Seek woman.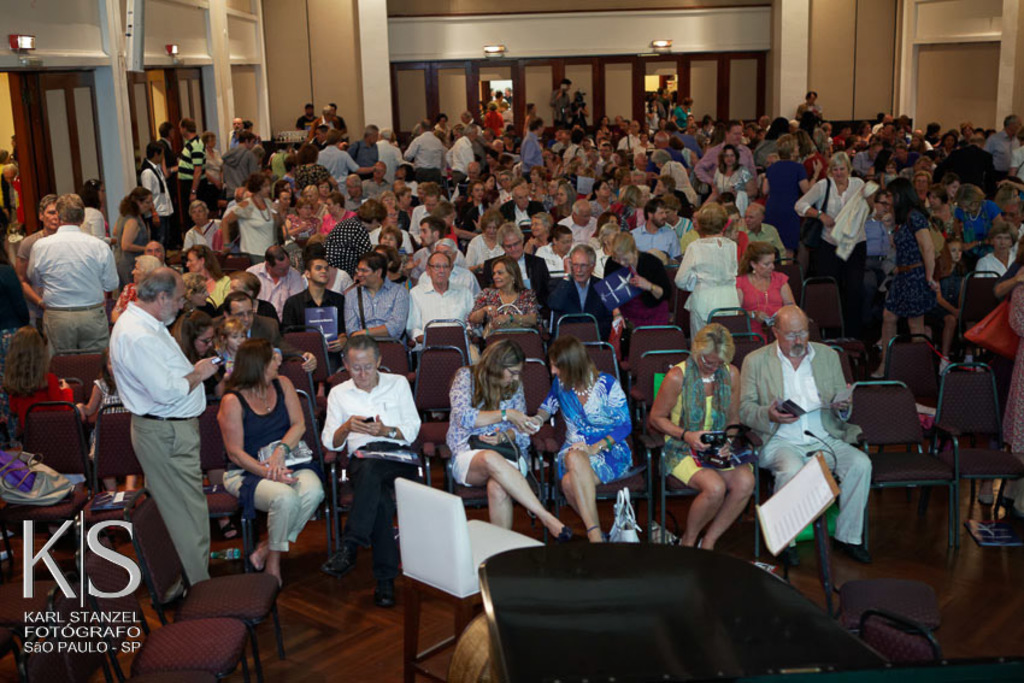
Rect(498, 170, 517, 206).
